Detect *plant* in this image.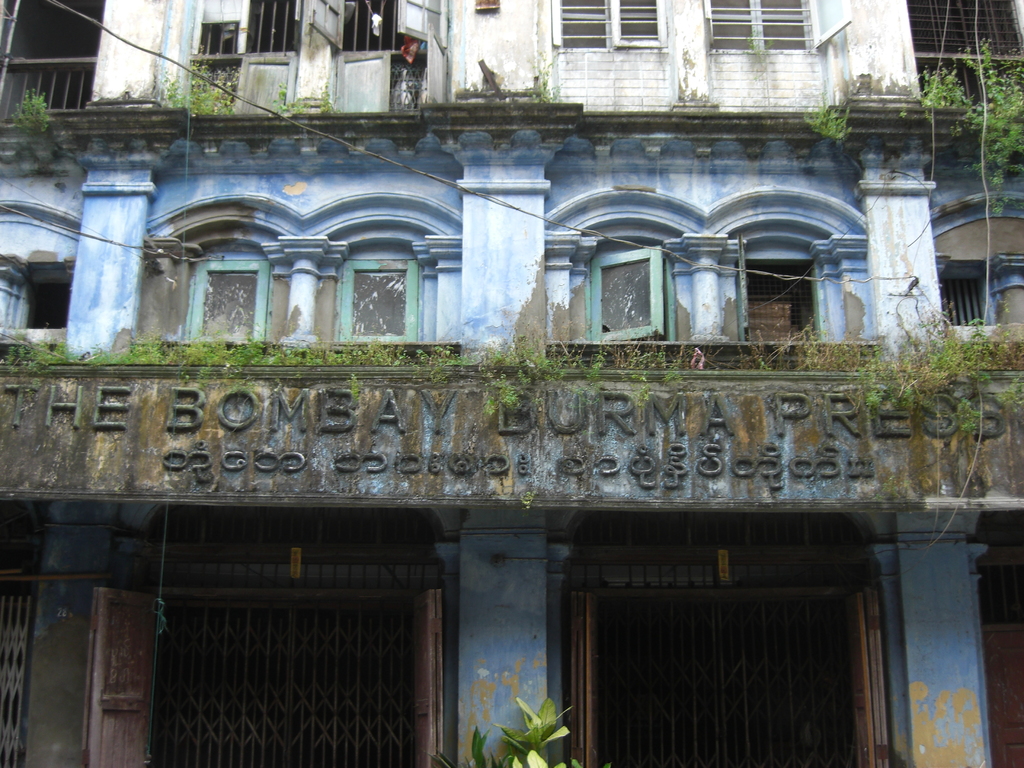
Detection: {"left": 12, "top": 87, "right": 52, "bottom": 133}.
